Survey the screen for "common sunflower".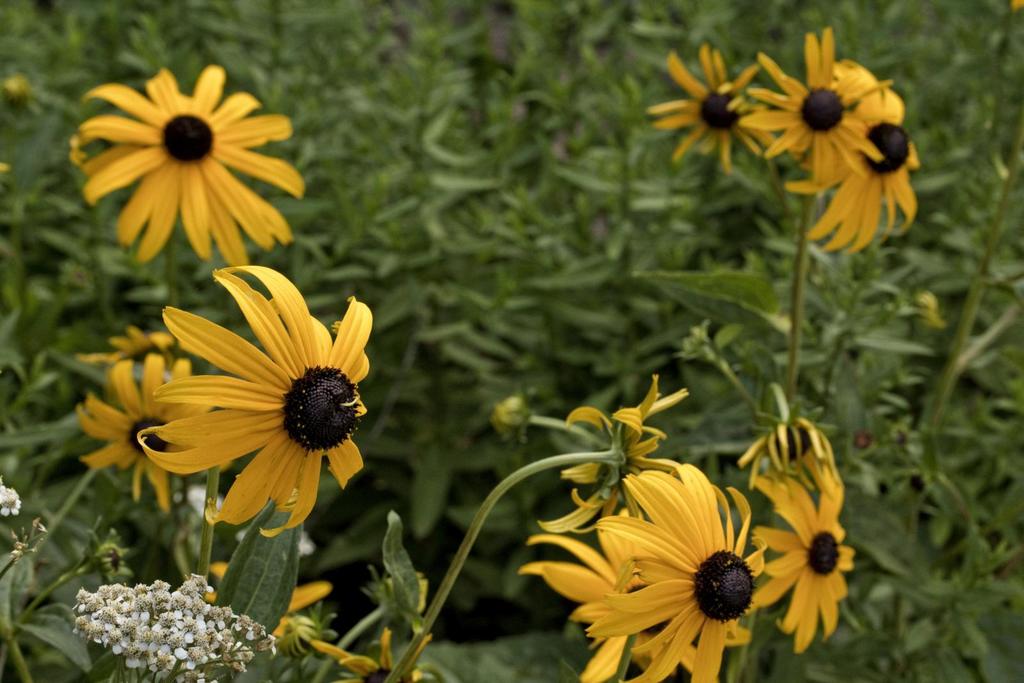
Survey found: locate(579, 457, 754, 682).
